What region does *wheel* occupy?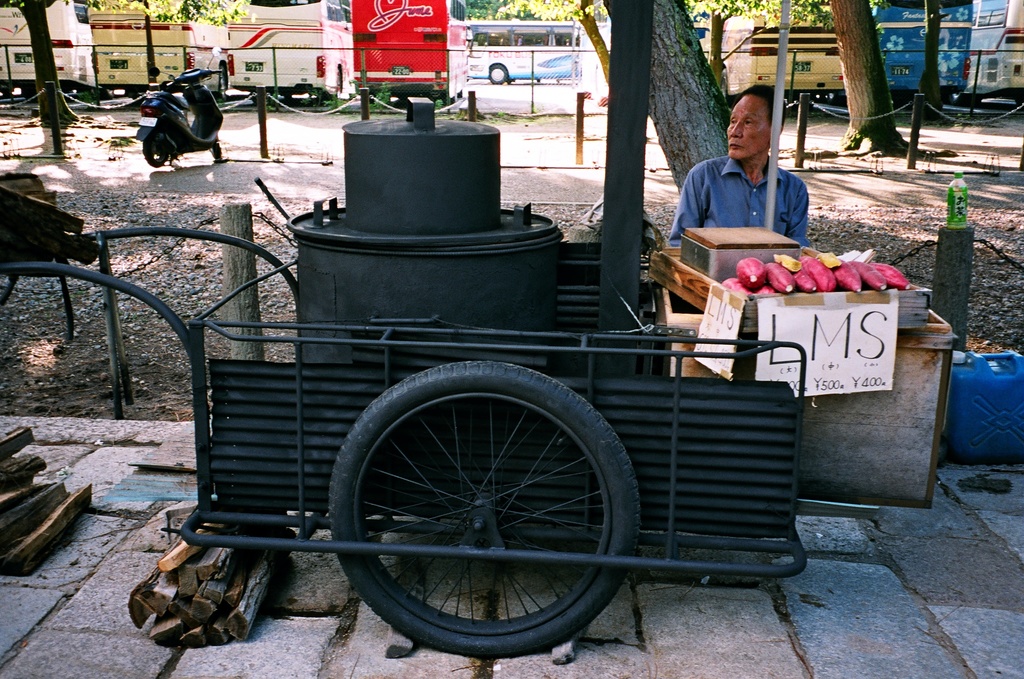
crop(208, 141, 224, 161).
